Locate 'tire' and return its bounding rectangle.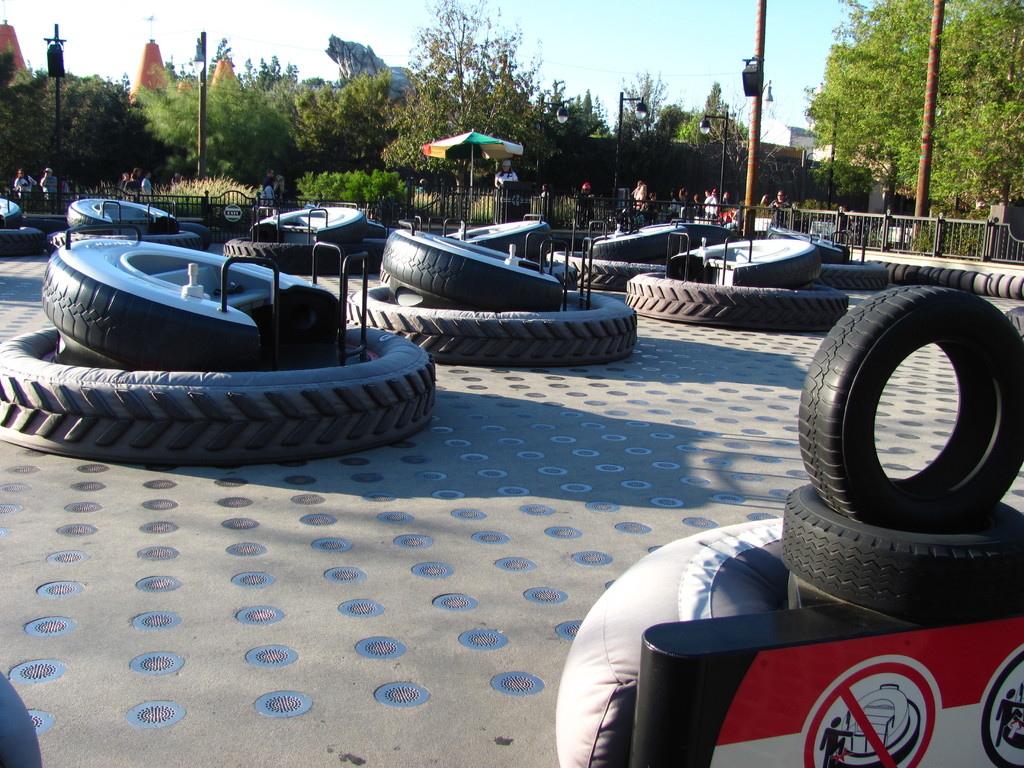
799,286,1023,523.
